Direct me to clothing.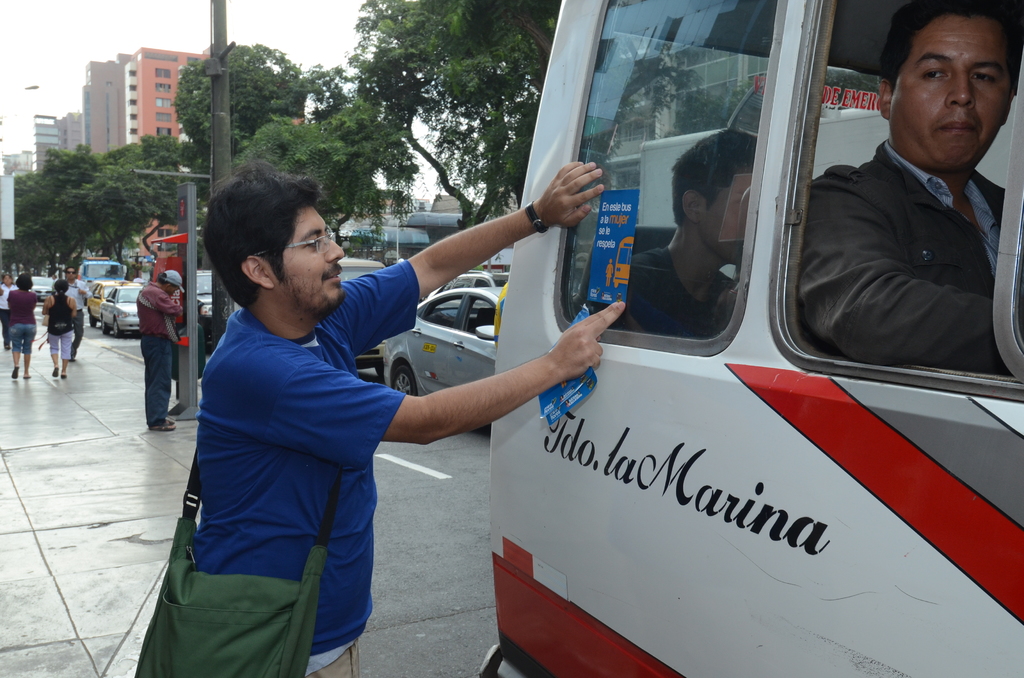
Direction: left=9, top=322, right=42, bottom=352.
